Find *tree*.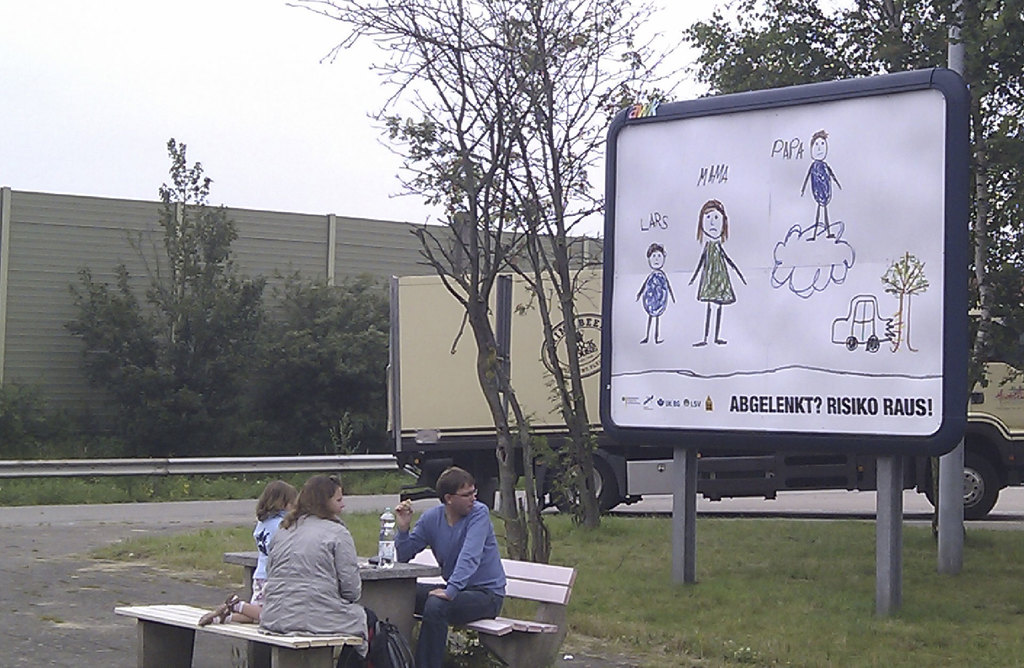
l=674, t=0, r=1023, b=537.
